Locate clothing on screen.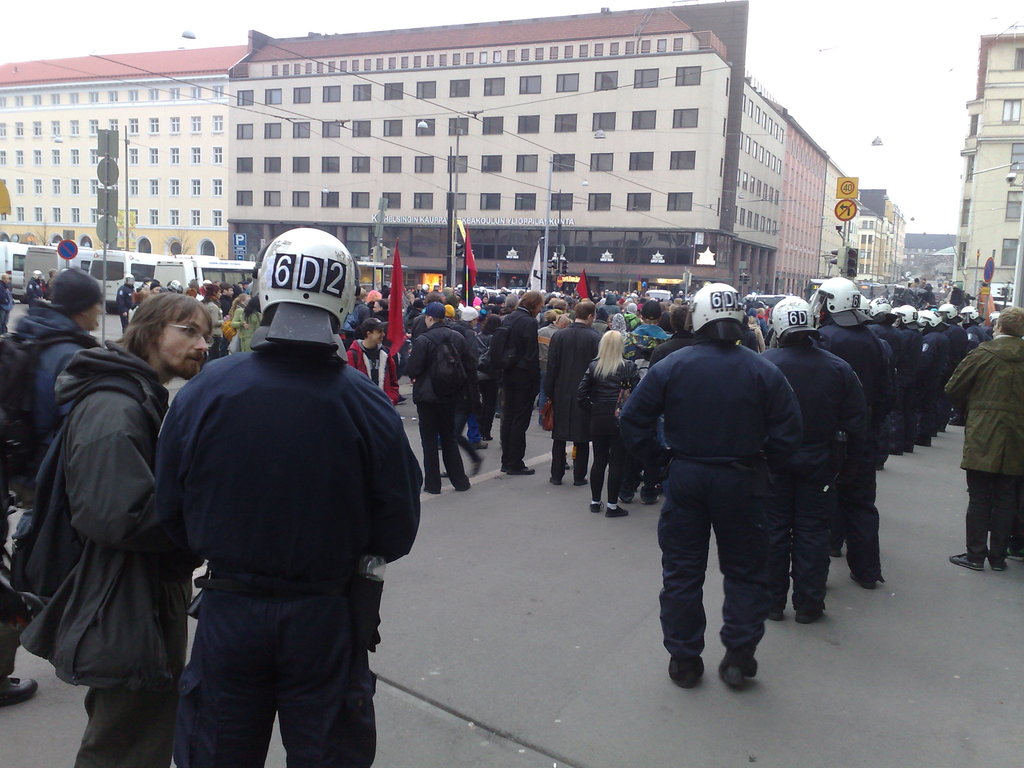
On screen at bbox(814, 325, 902, 467).
